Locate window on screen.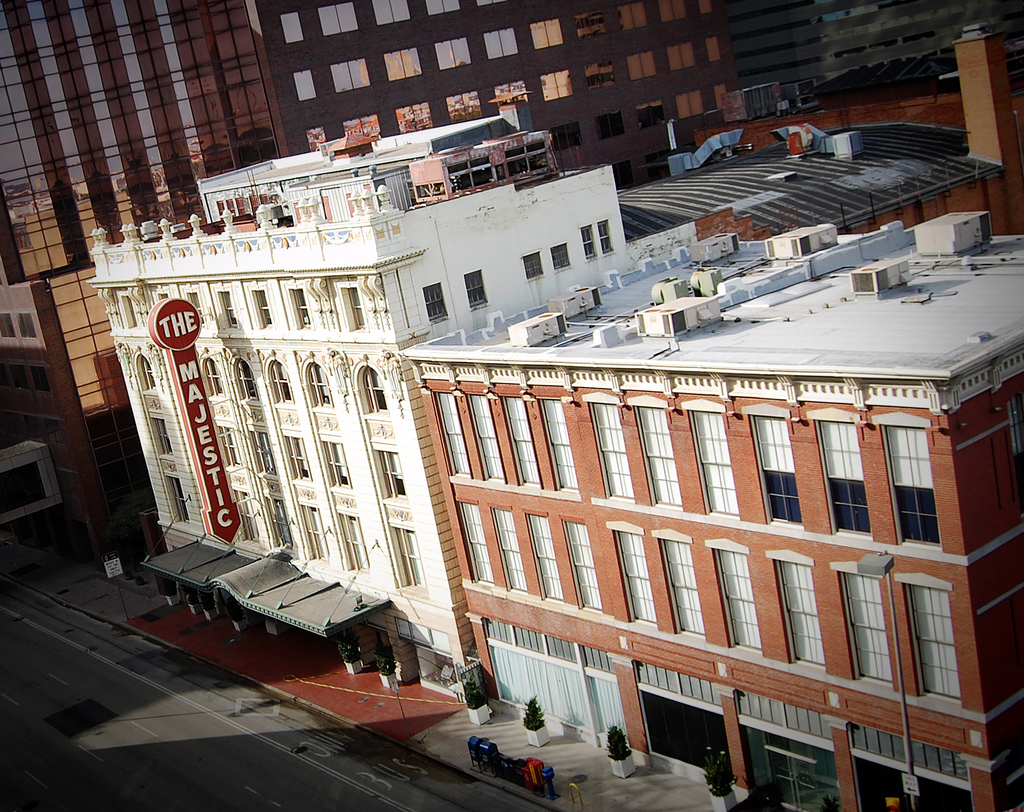
On screen at 659, 537, 708, 640.
